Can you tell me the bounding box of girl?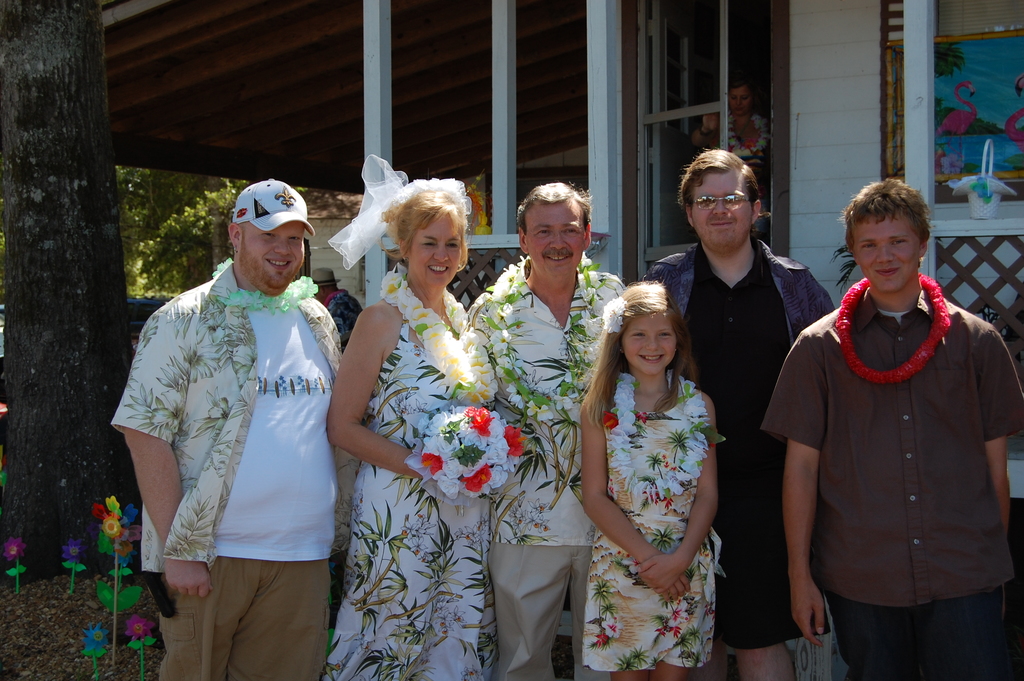
581,281,724,680.
